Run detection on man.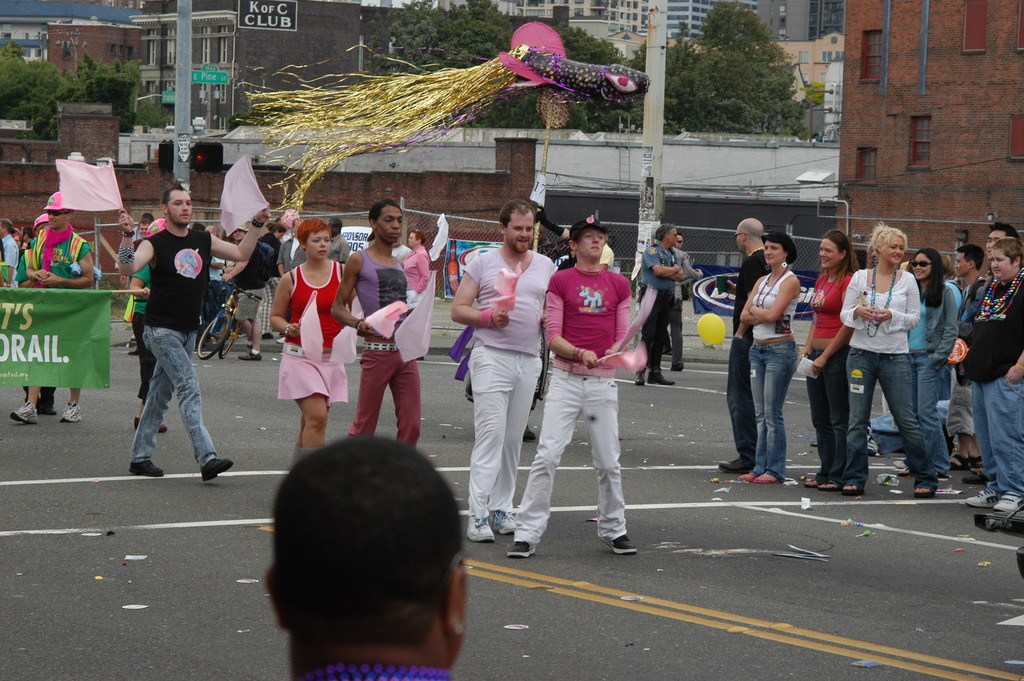
Result: [x1=12, y1=191, x2=94, y2=427].
